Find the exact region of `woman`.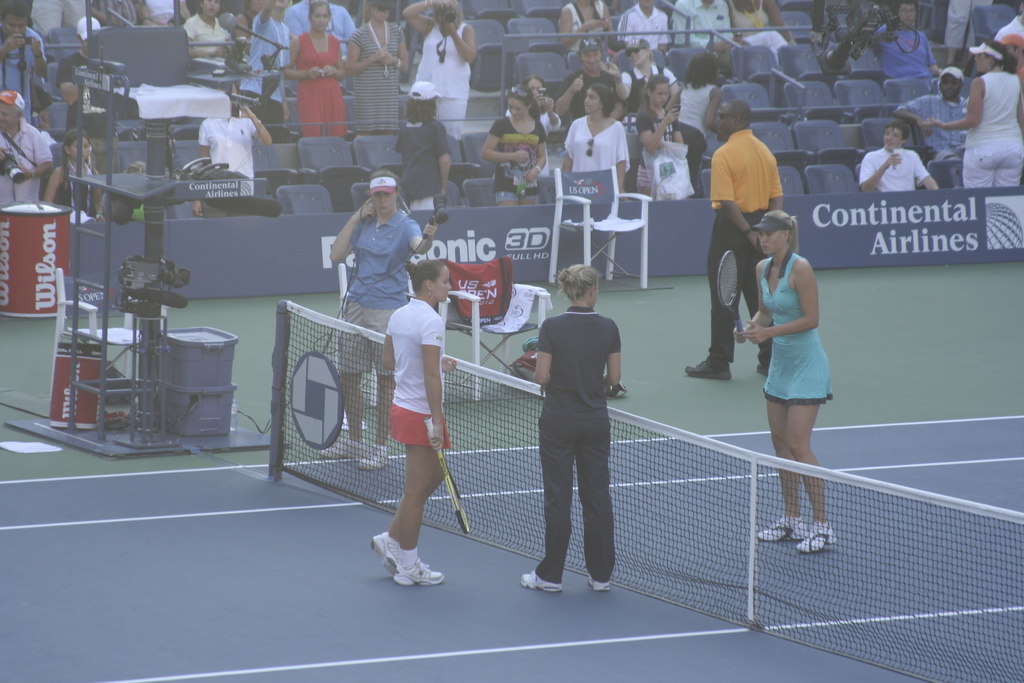
Exact region: bbox=[400, 0, 477, 120].
